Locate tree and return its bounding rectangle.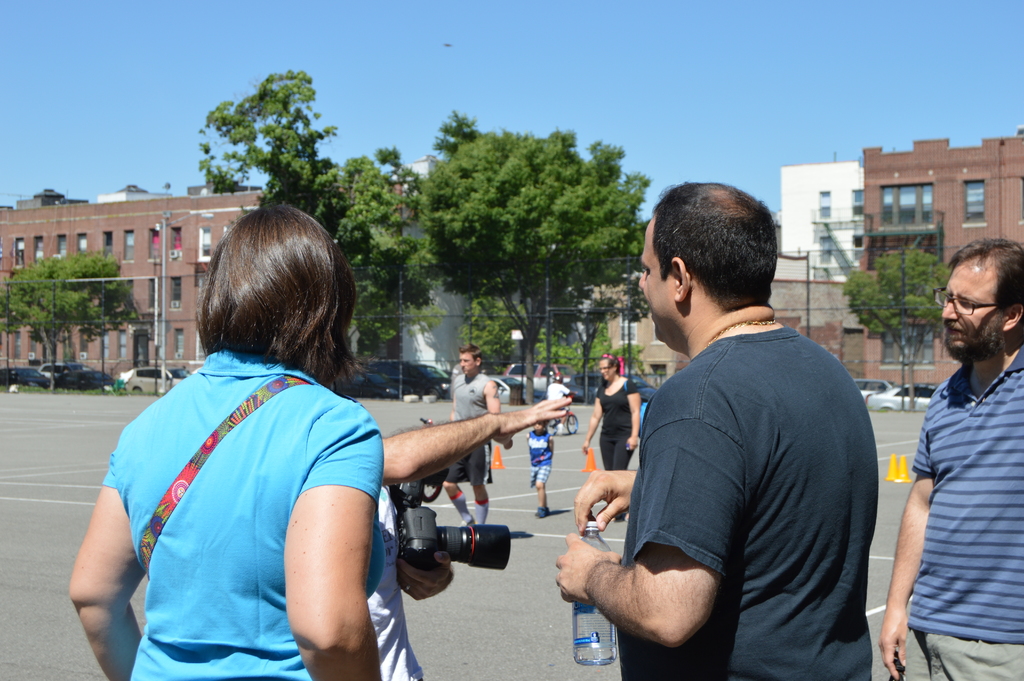
crop(458, 288, 616, 373).
